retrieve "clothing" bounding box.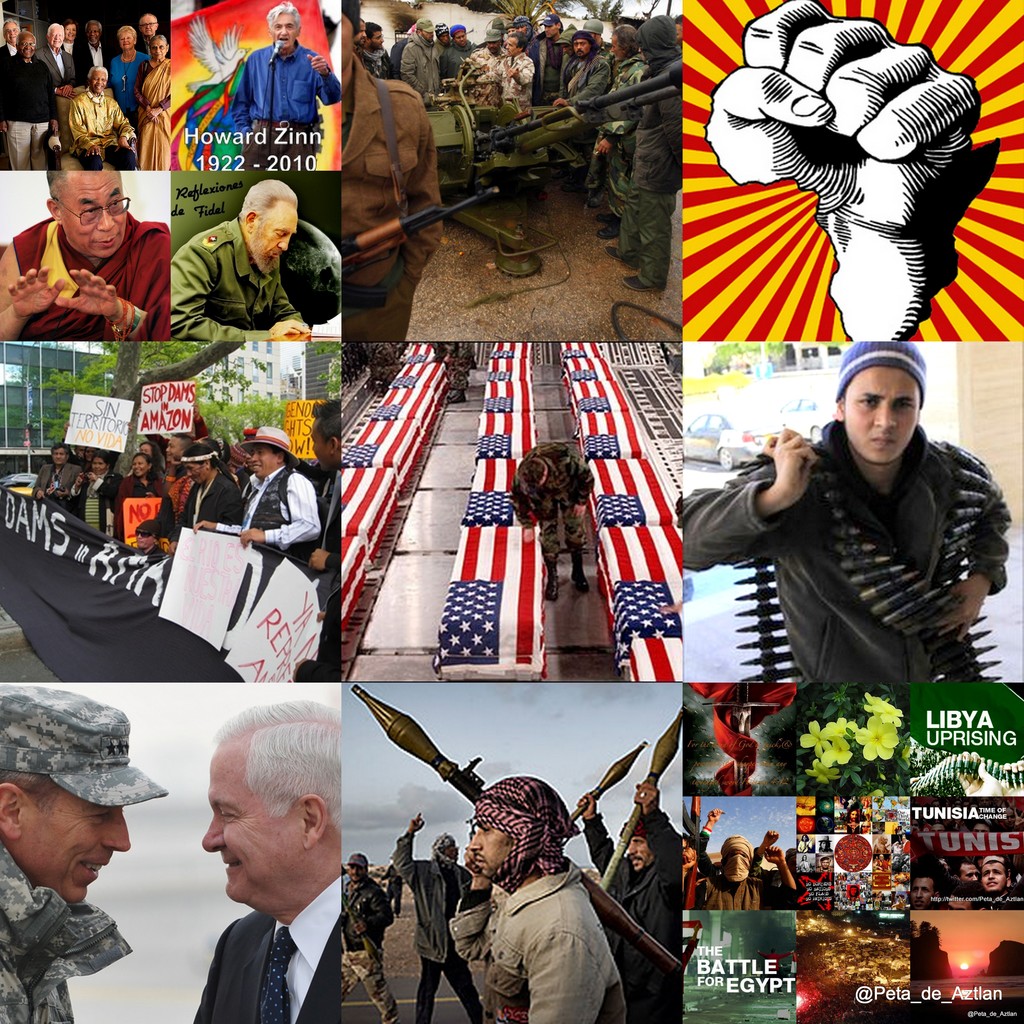
Bounding box: pyautogui.locateOnScreen(0, 54, 57, 120).
